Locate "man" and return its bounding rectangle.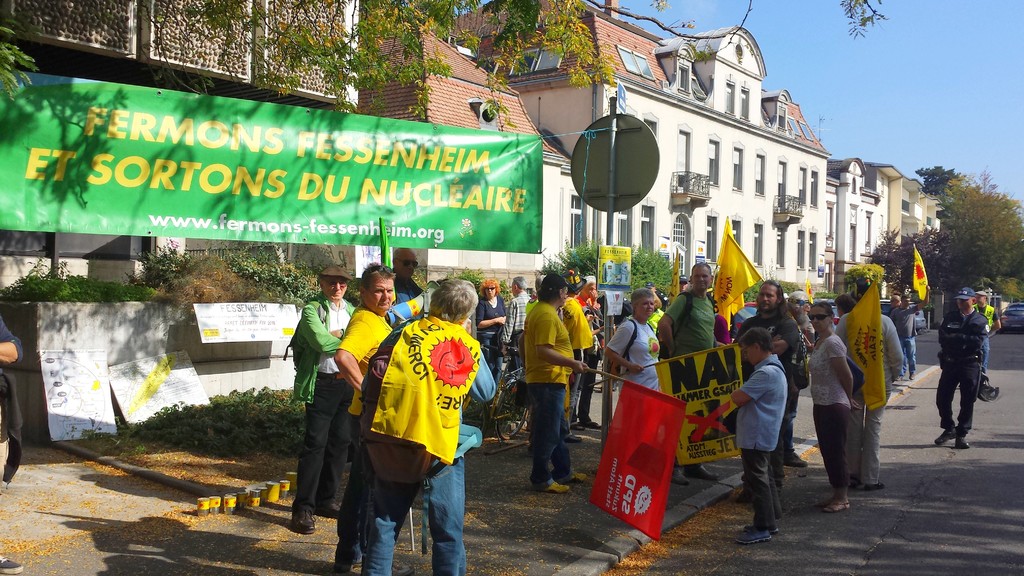
bbox(835, 276, 906, 491).
